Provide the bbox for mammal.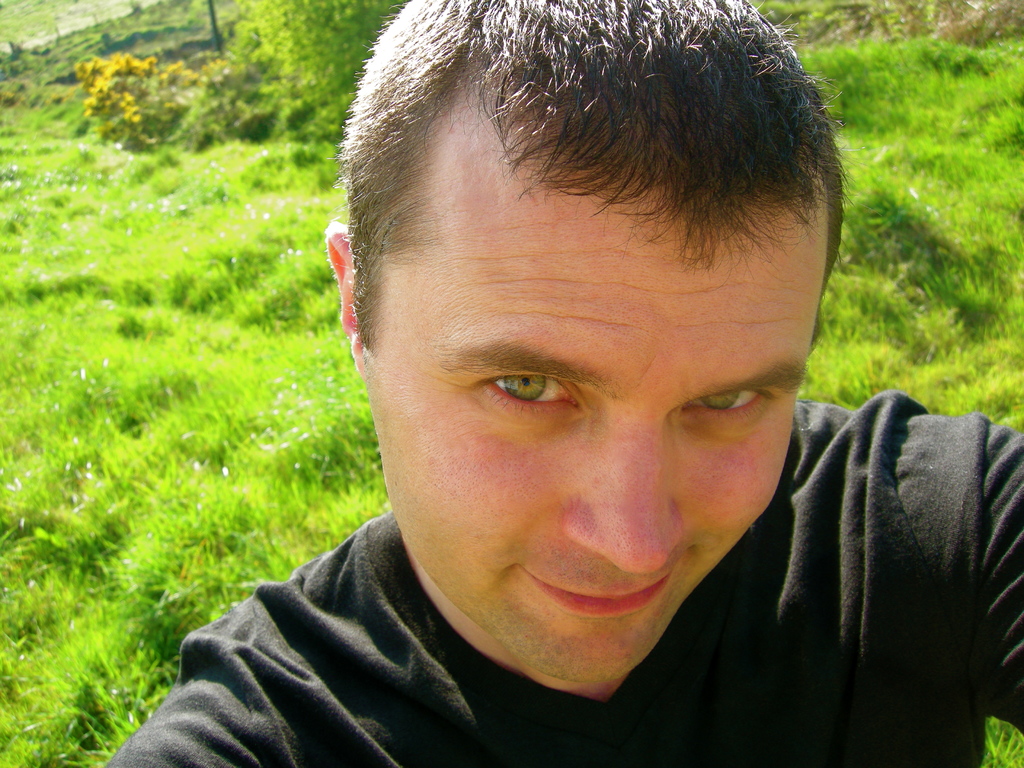
(81, 0, 1023, 767).
